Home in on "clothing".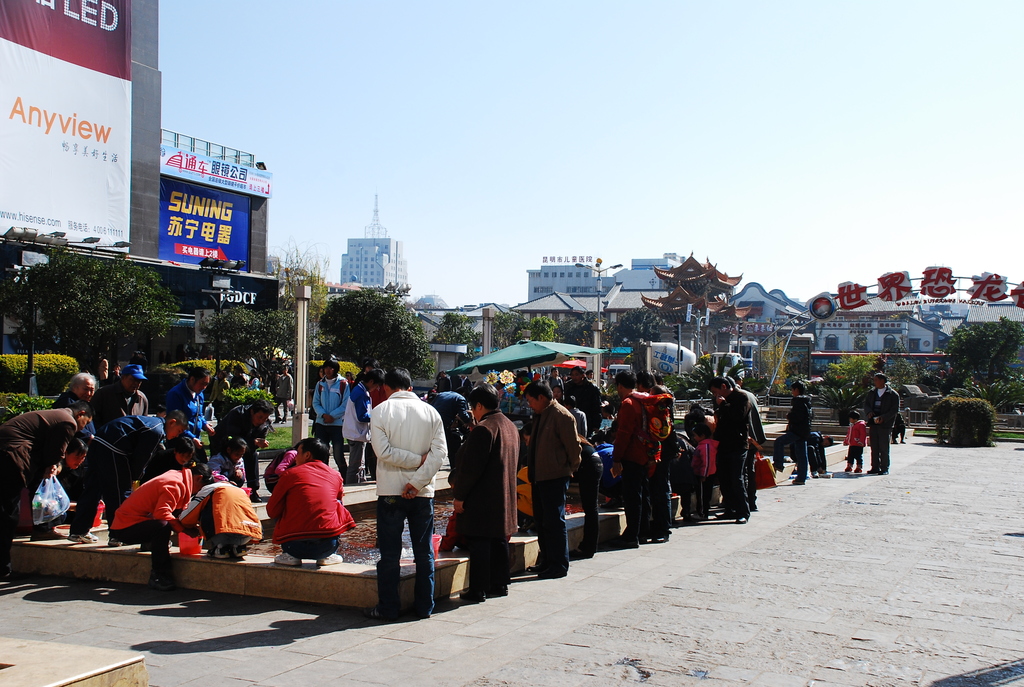
Homed in at 93, 415, 165, 531.
